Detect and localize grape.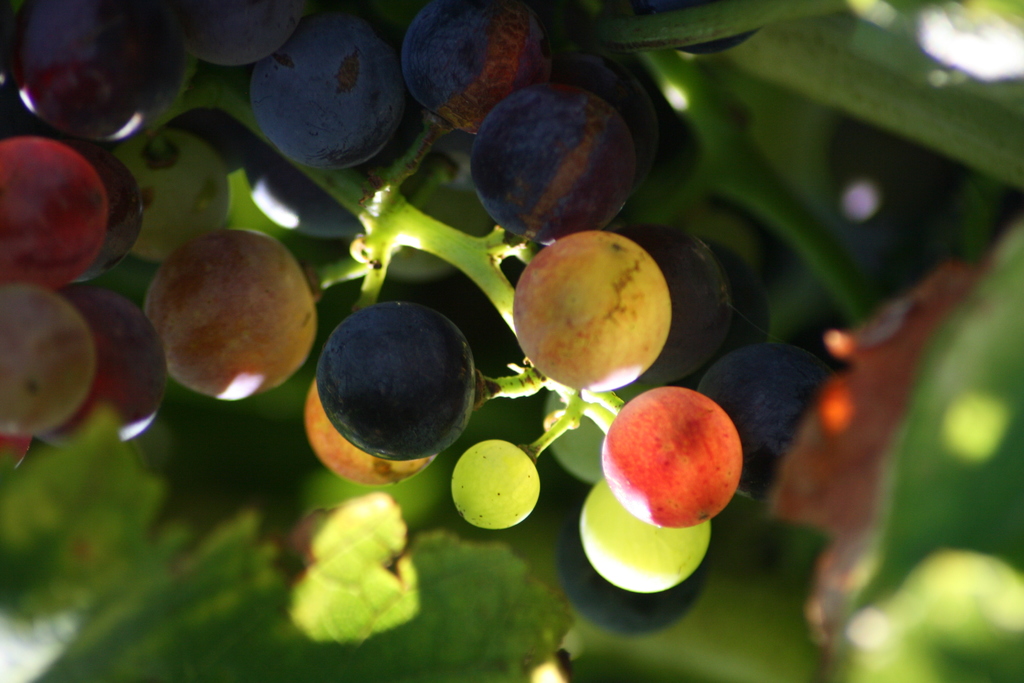
Localized at {"x1": 579, "y1": 479, "x2": 708, "y2": 593}.
